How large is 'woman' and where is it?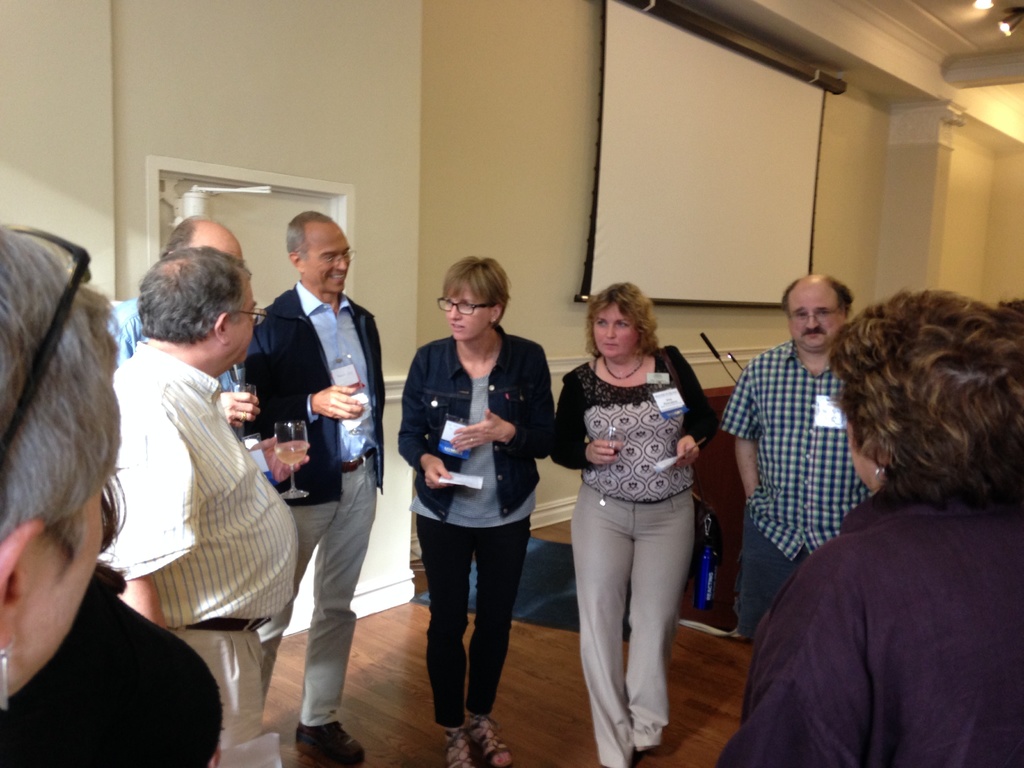
Bounding box: [left=0, top=472, right=232, bottom=767].
